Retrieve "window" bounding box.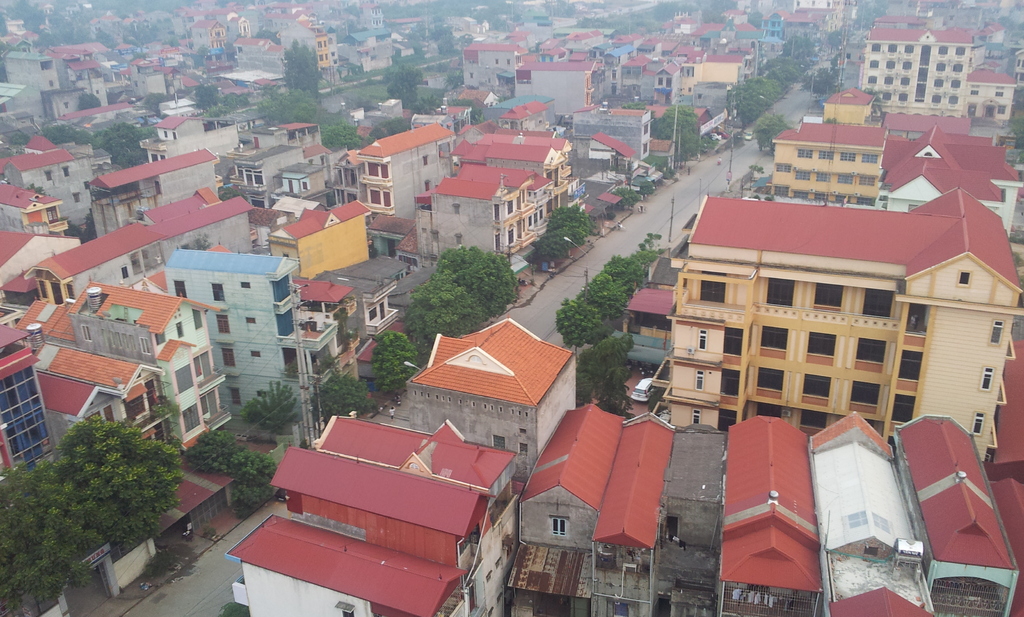
Bounding box: box(367, 307, 377, 320).
